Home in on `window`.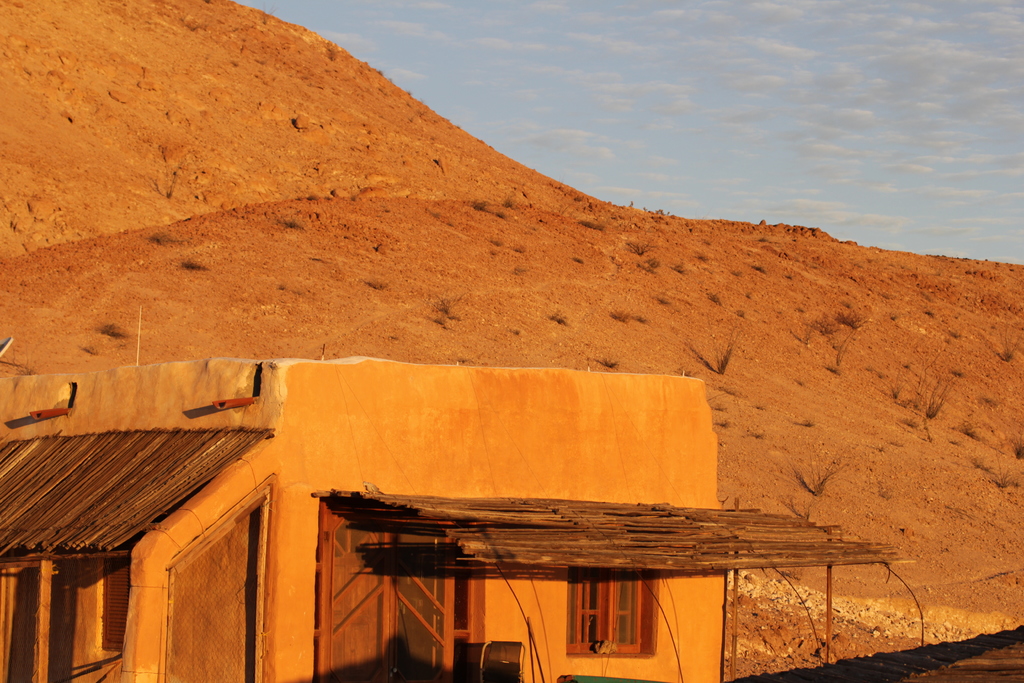
Homed in at bbox=[97, 548, 127, 667].
